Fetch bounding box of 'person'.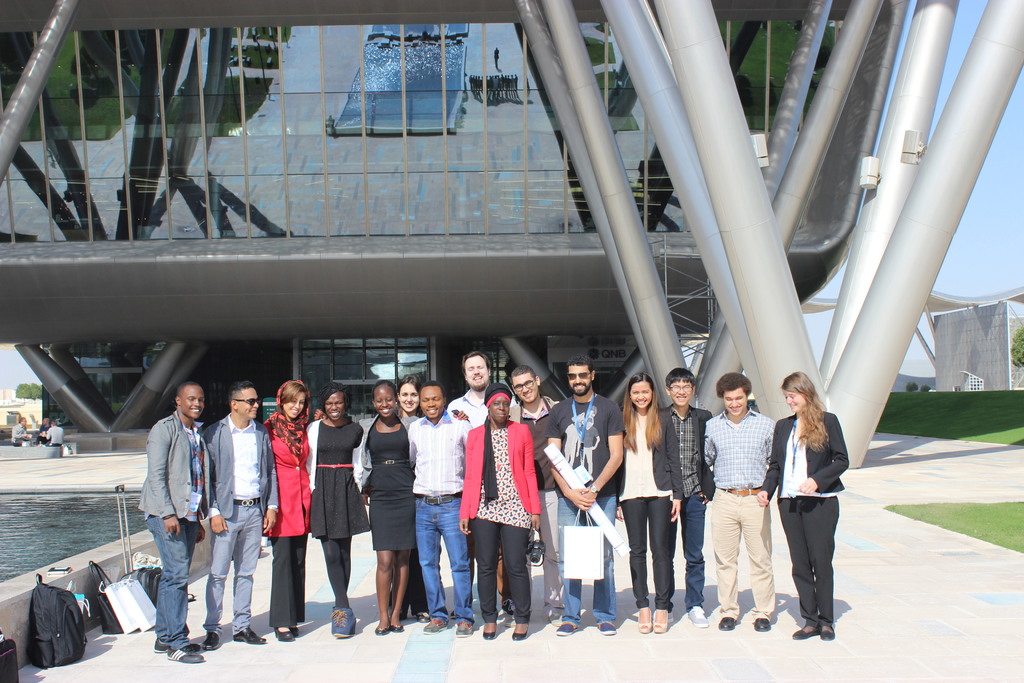
Bbox: (704,372,775,631).
